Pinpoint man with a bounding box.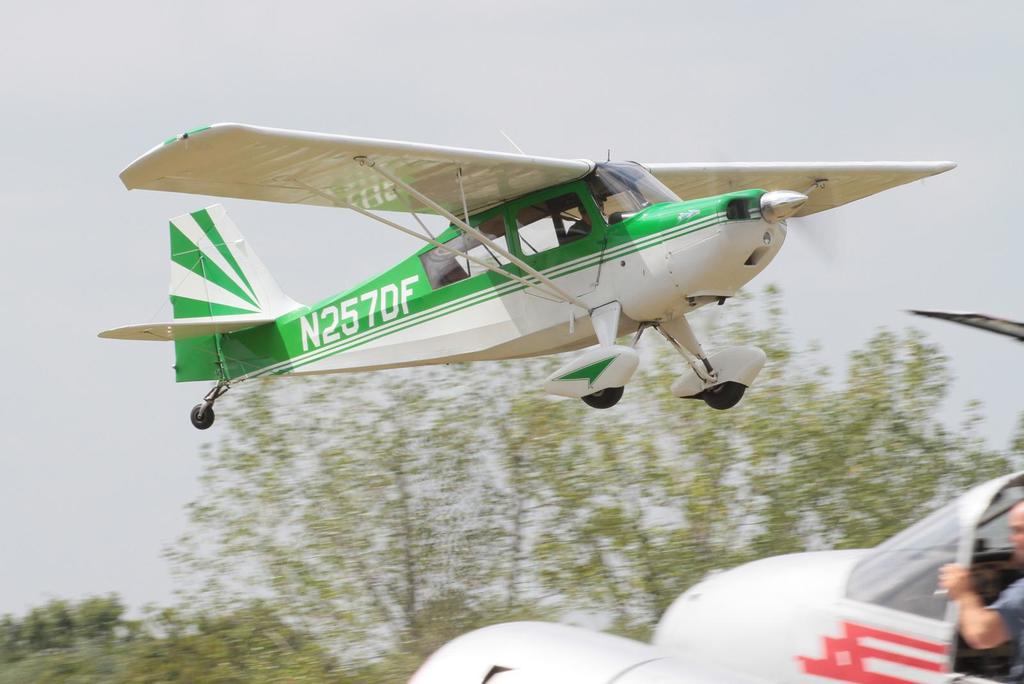
rect(564, 191, 607, 243).
